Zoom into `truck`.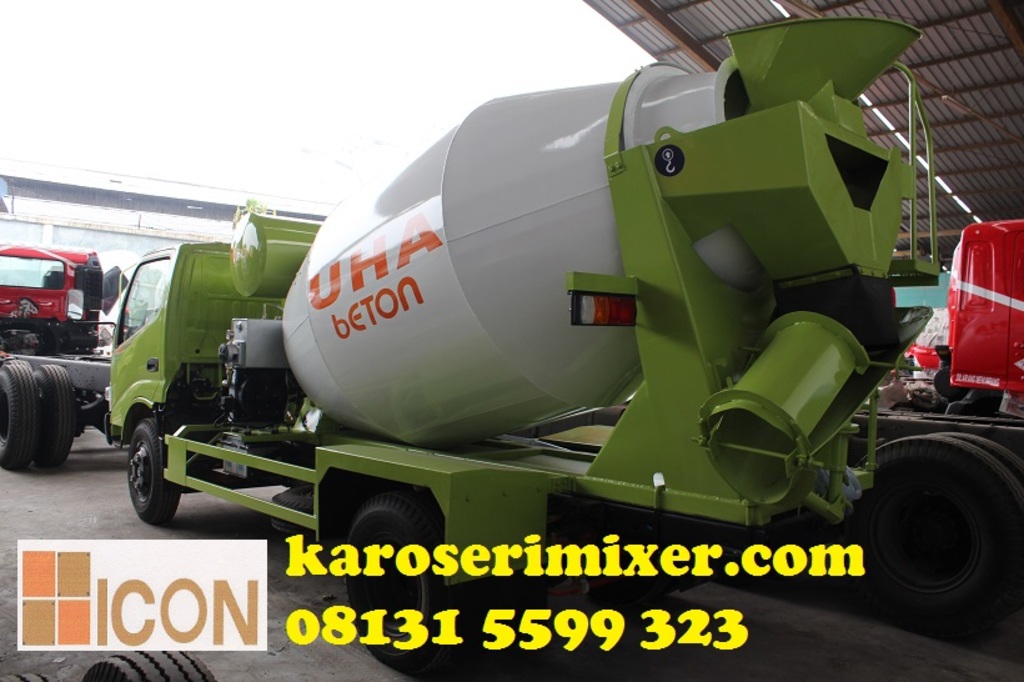
Zoom target: [left=729, top=177, right=1023, bottom=643].
